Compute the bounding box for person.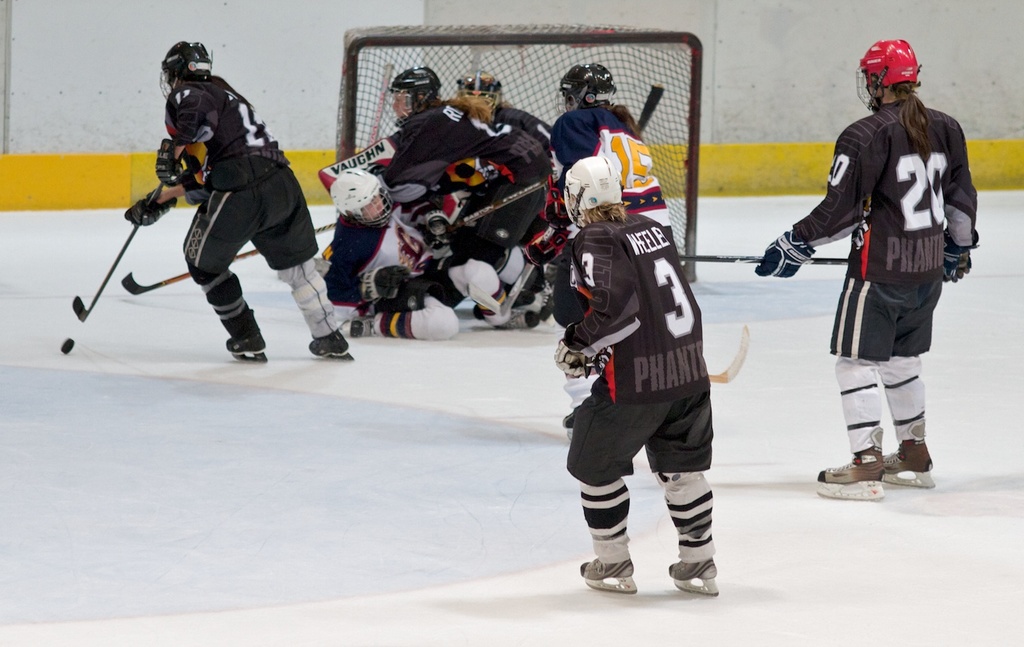
<region>754, 37, 980, 507</region>.
